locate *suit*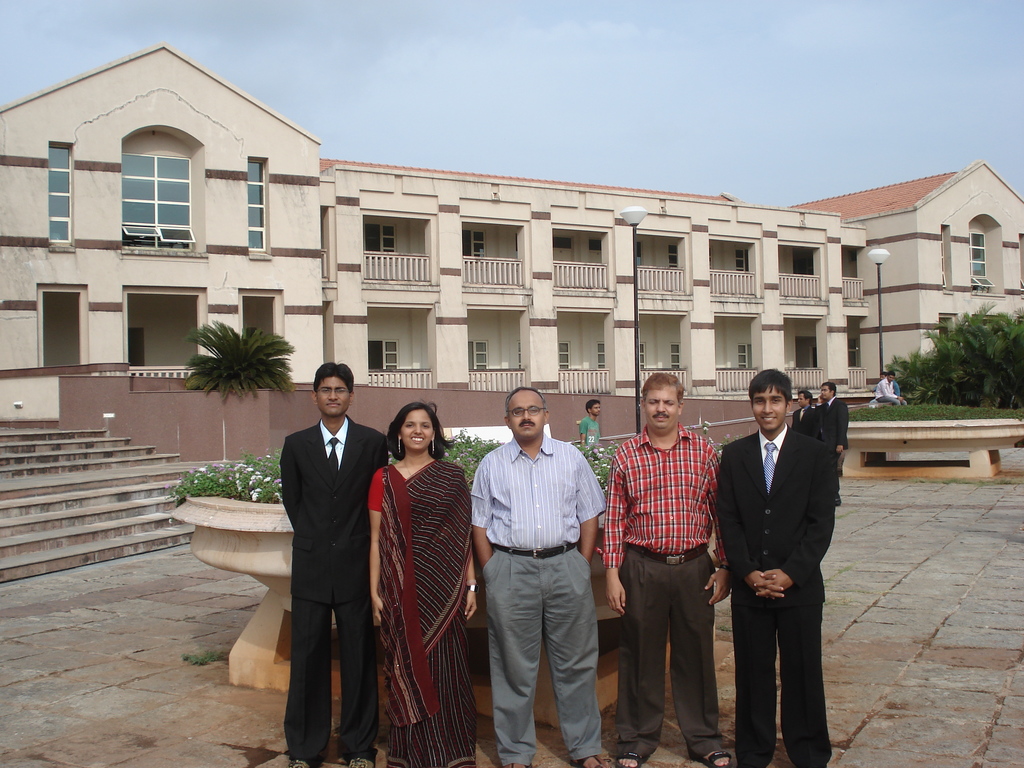
Rect(803, 406, 827, 424)
